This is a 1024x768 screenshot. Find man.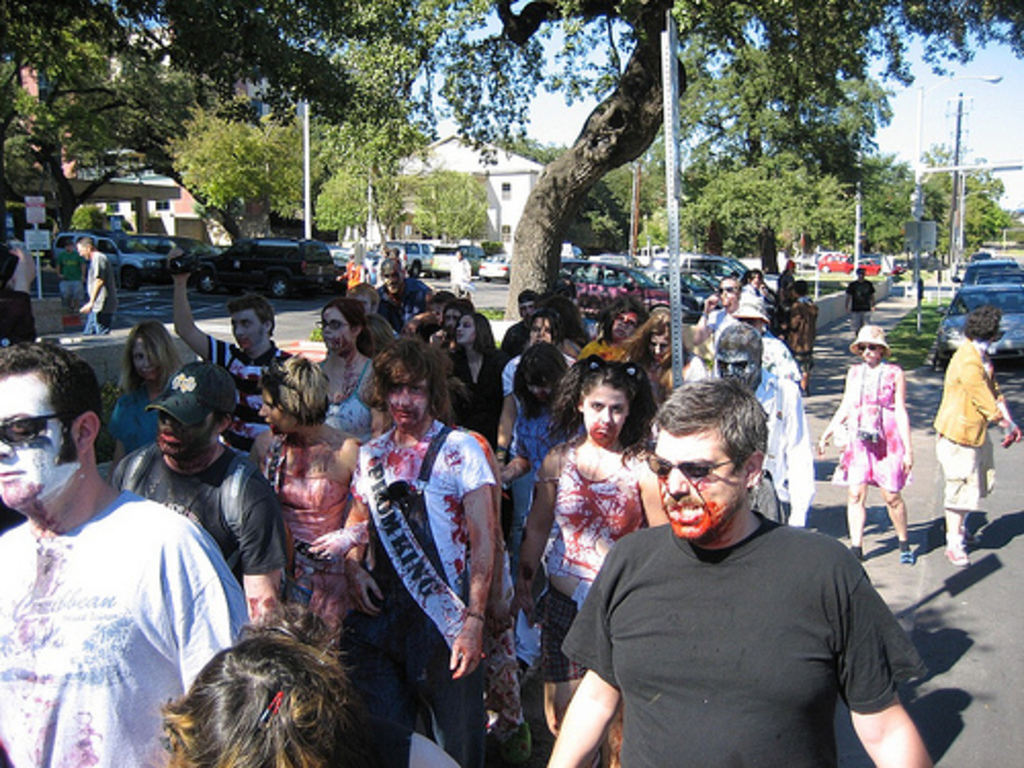
Bounding box: detection(117, 354, 287, 627).
